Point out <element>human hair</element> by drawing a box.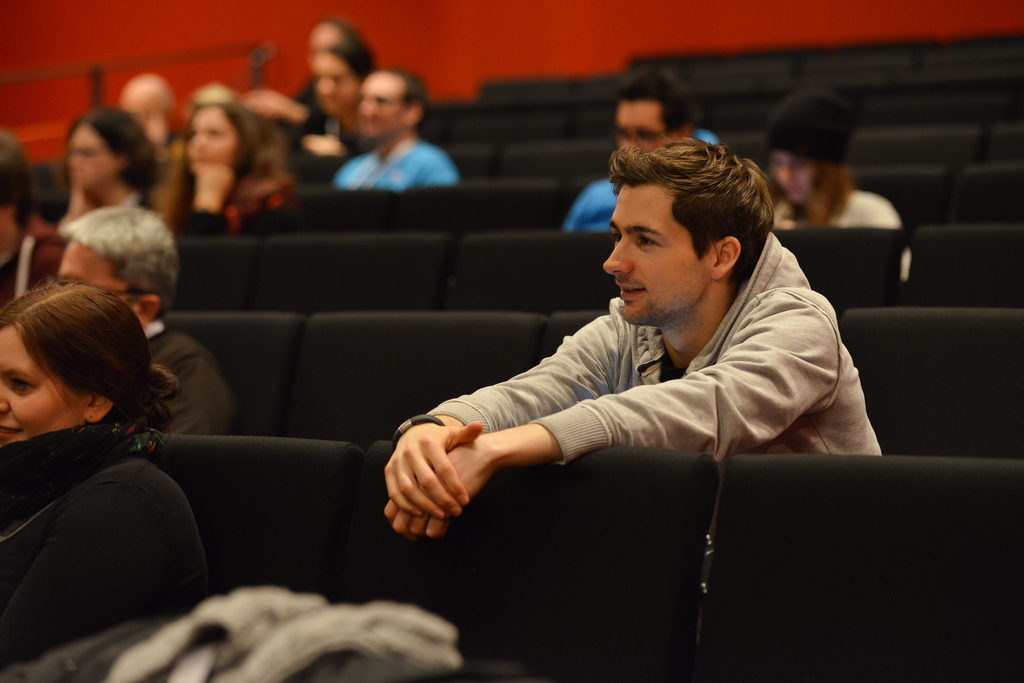
x1=609 y1=128 x2=780 y2=311.
